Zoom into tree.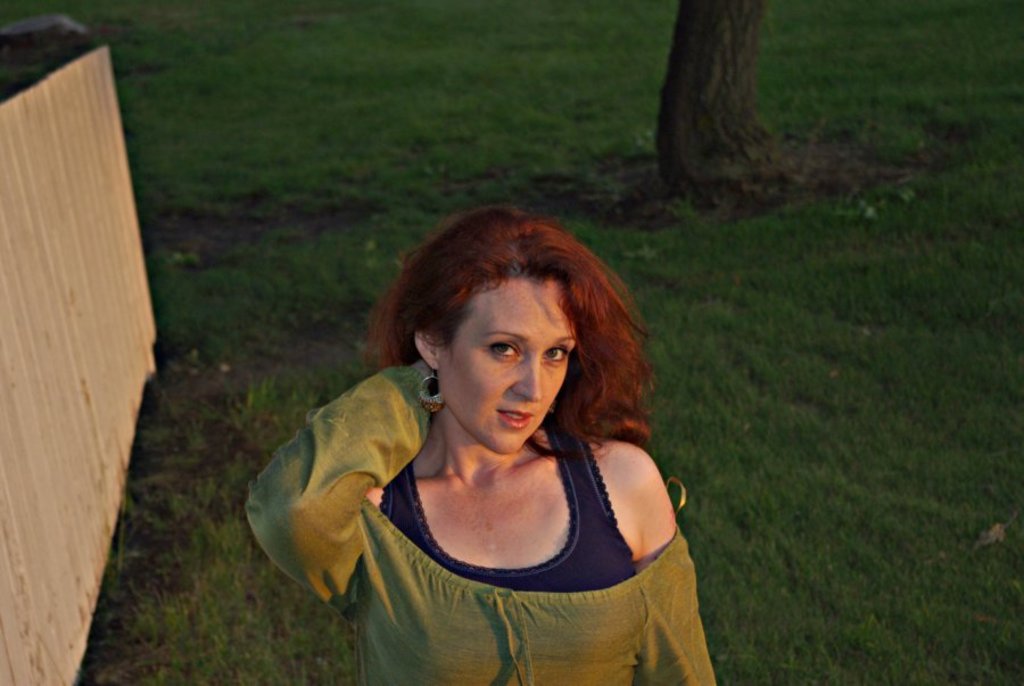
Zoom target: 645,0,800,183.
